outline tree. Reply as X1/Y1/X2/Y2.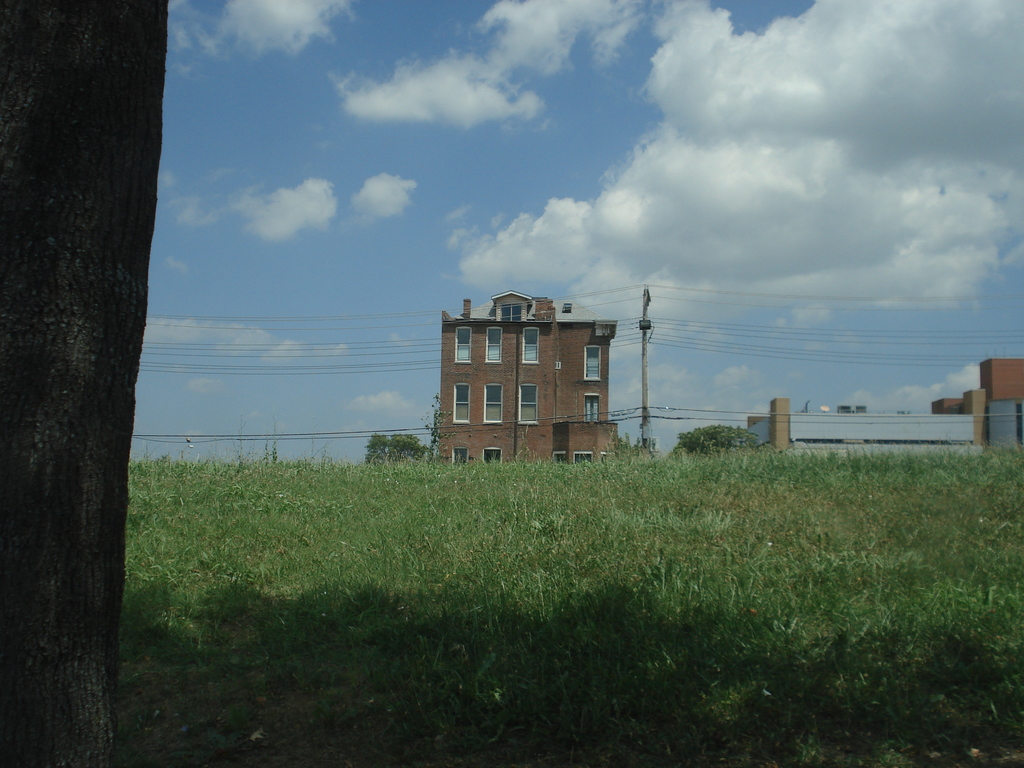
676/422/759/458.
